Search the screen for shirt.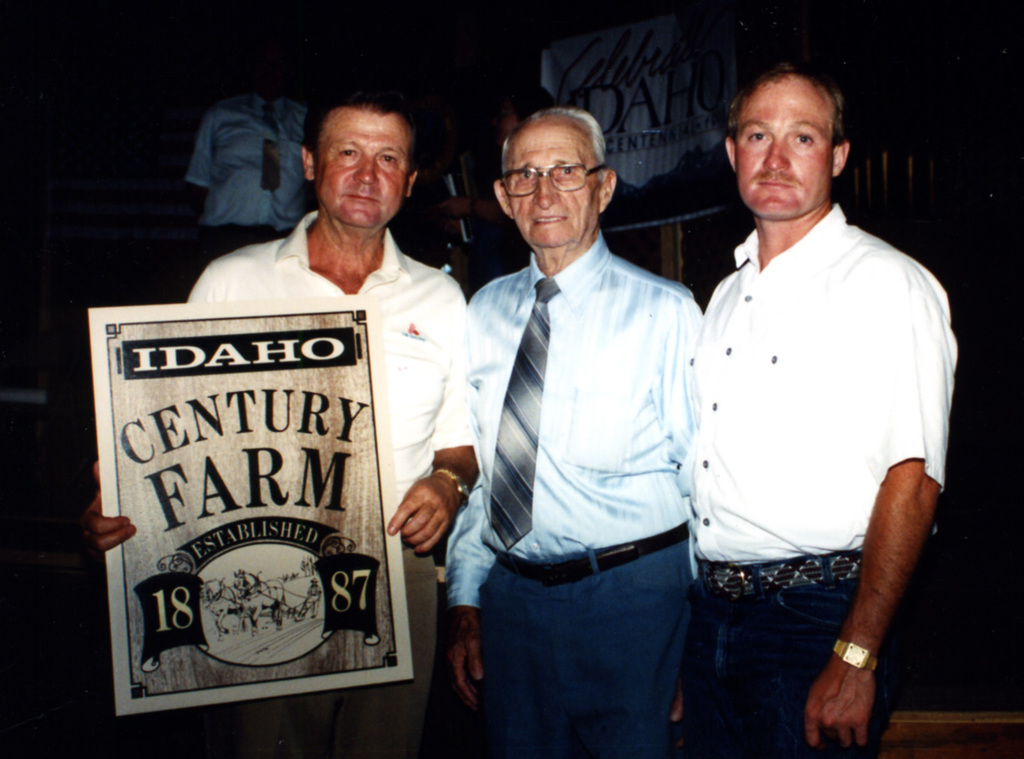
Found at {"x1": 443, "y1": 229, "x2": 703, "y2": 612}.
